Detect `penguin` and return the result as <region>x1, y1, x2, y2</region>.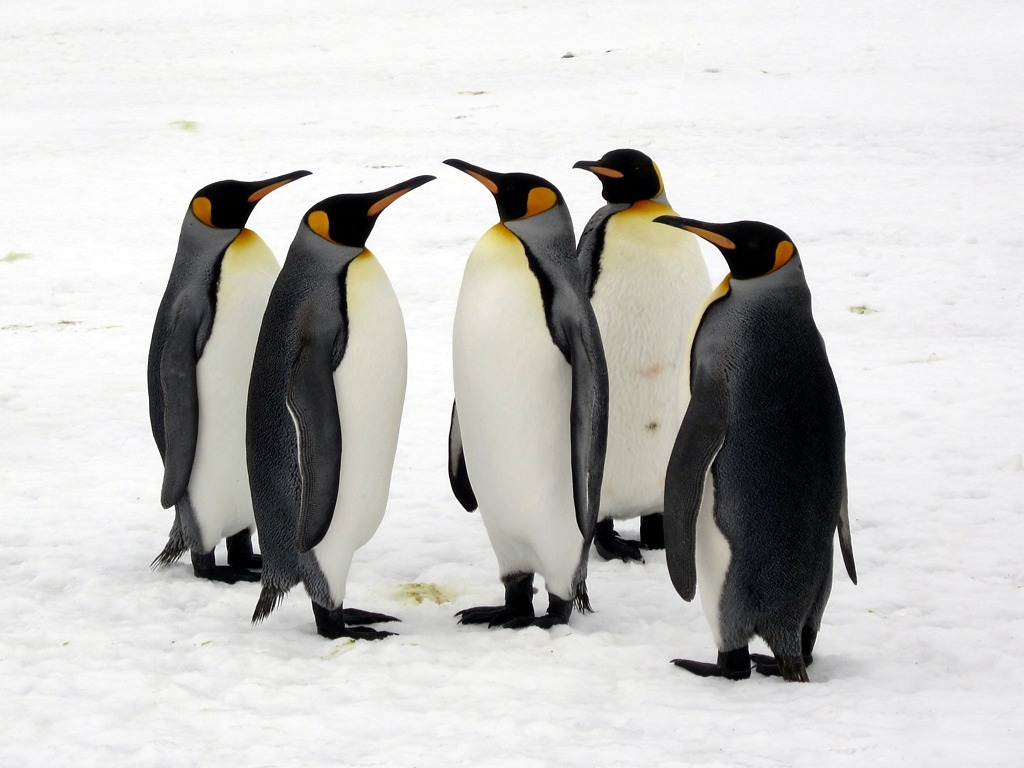
<region>577, 147, 725, 564</region>.
